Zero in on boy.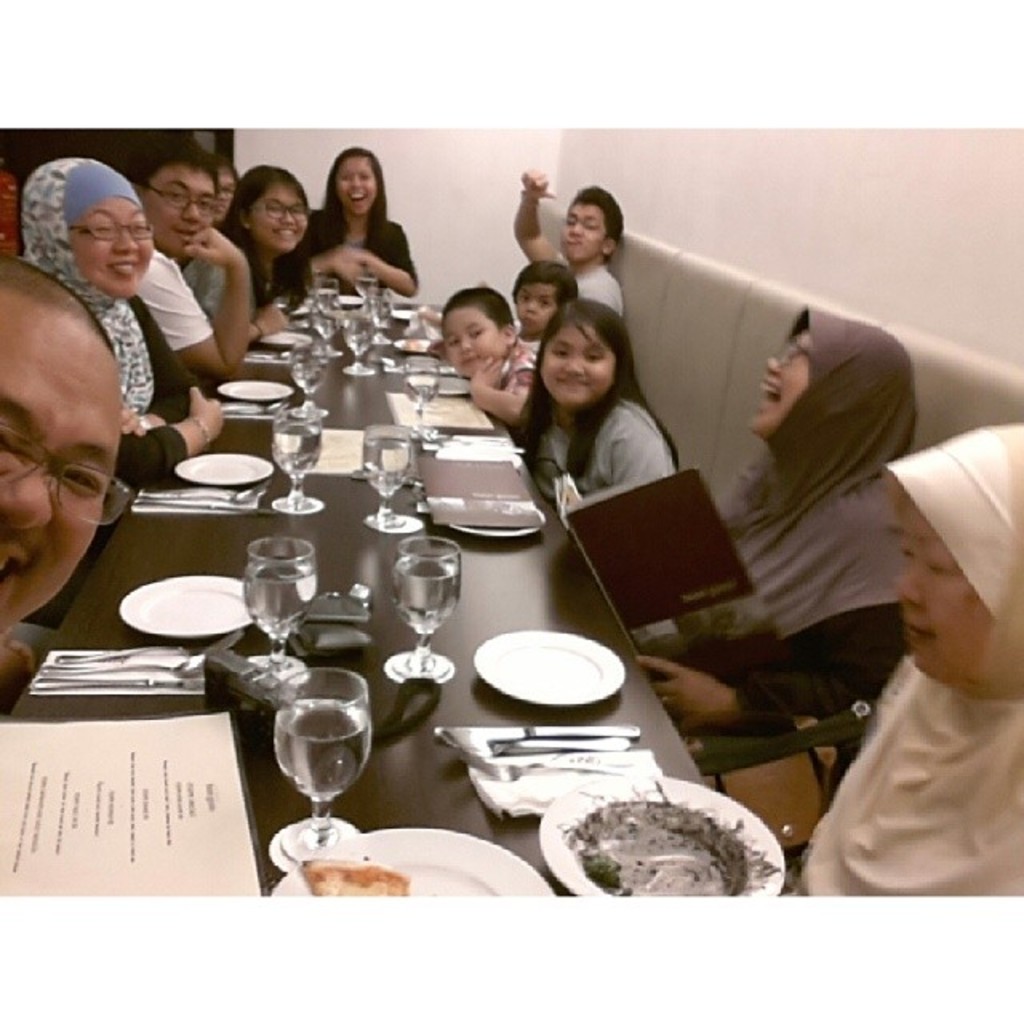
Zeroed in: 440:283:549:424.
